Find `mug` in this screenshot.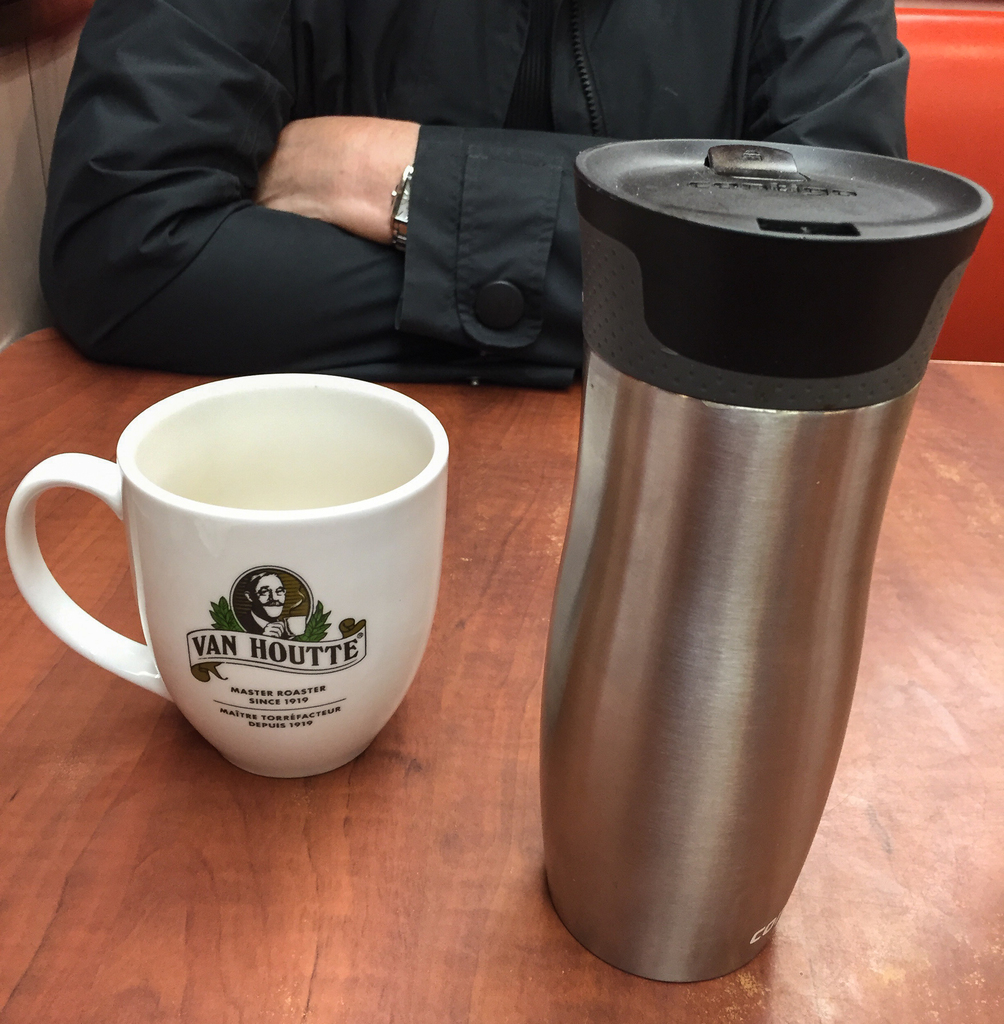
The bounding box for `mug` is Rect(4, 371, 445, 784).
